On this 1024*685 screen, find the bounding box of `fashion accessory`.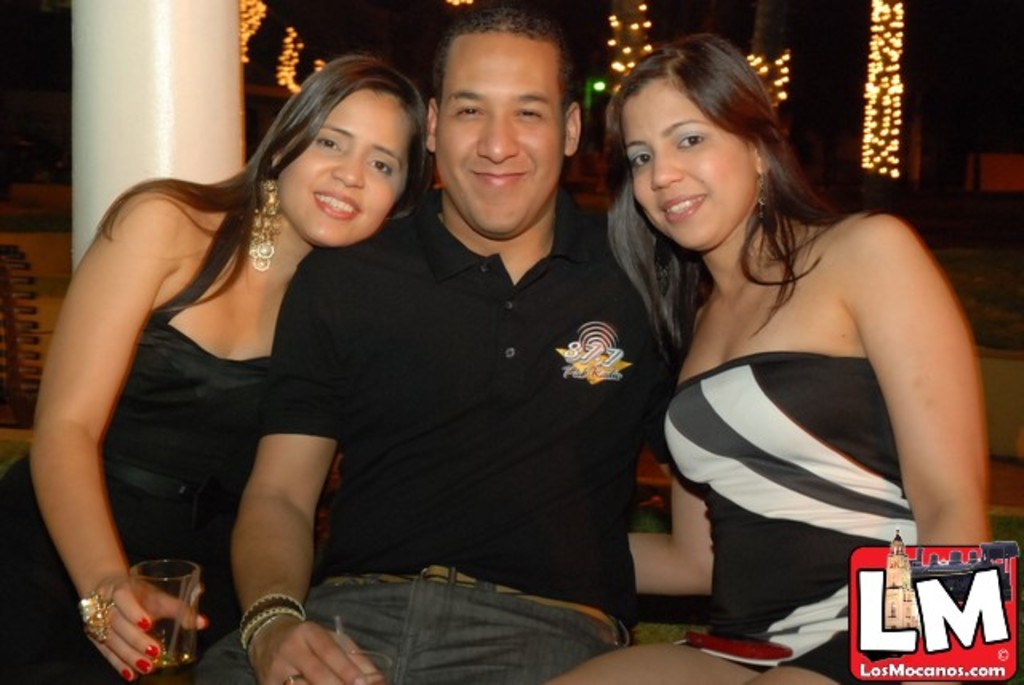
Bounding box: bbox(242, 597, 304, 653).
